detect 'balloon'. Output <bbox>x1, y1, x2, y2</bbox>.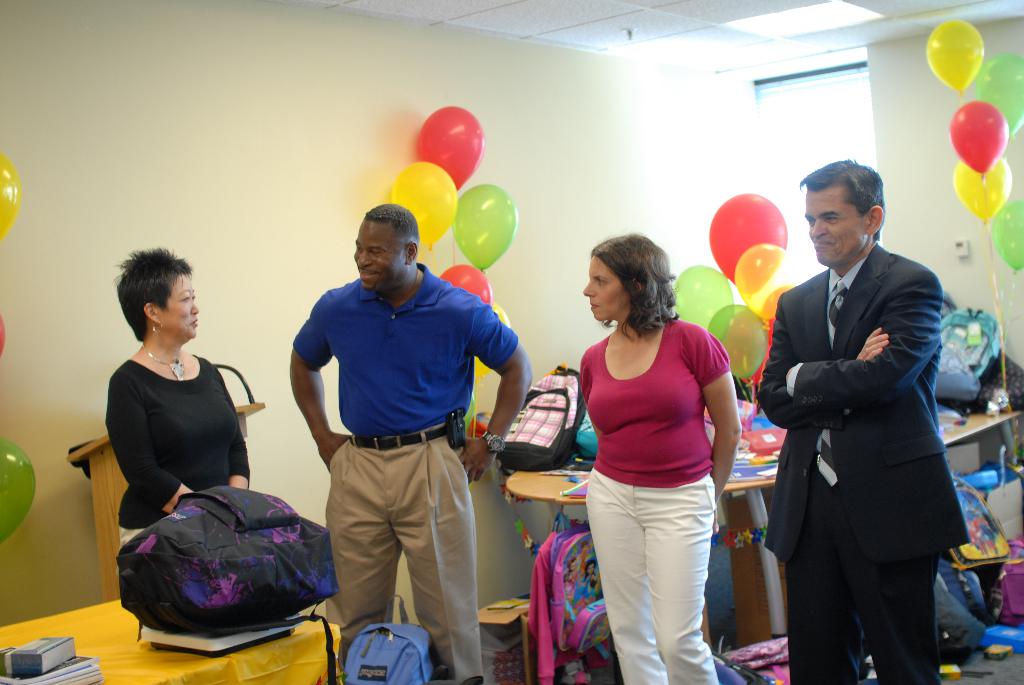
<bbox>451, 184, 517, 270</bbox>.
